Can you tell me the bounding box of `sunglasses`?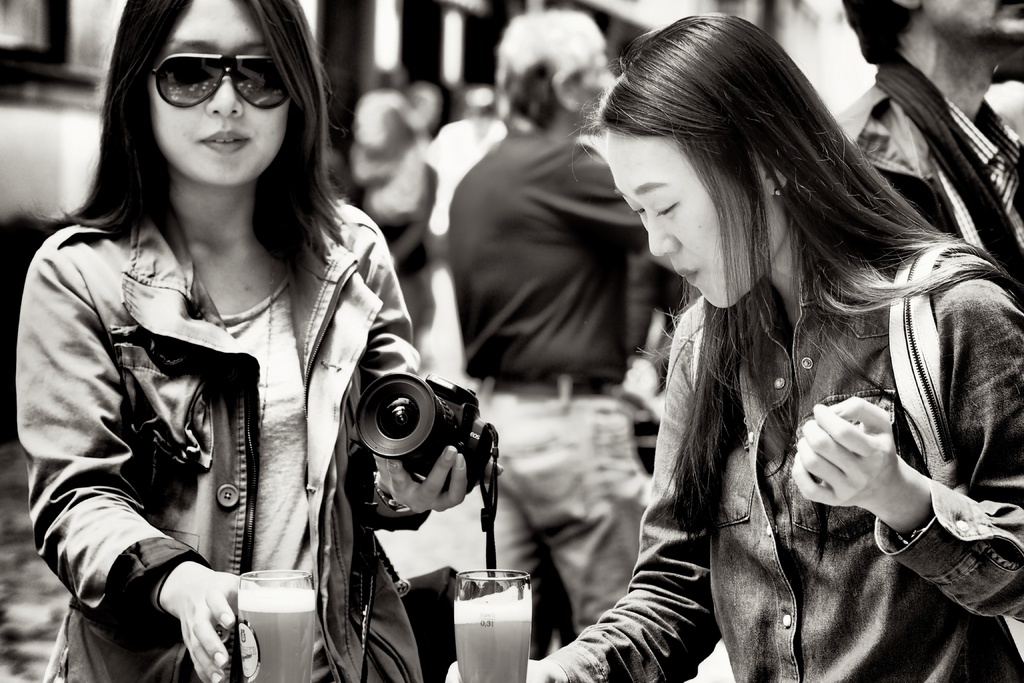
(left=148, top=51, right=292, bottom=111).
